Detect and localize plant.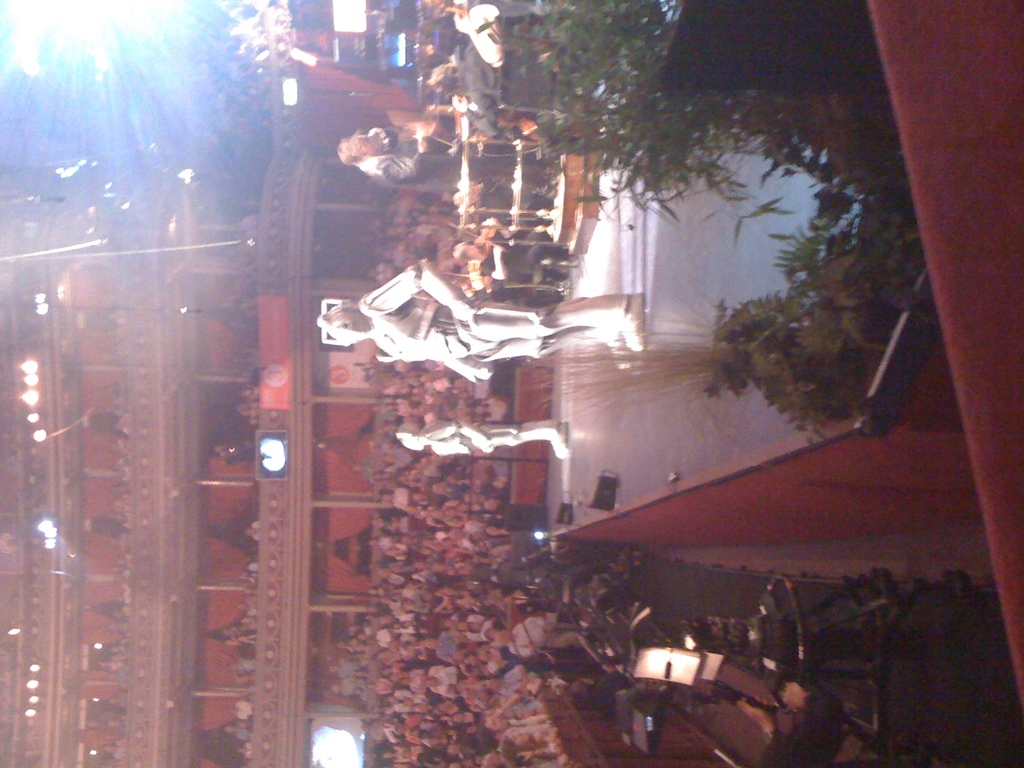
Localized at locate(700, 220, 925, 439).
